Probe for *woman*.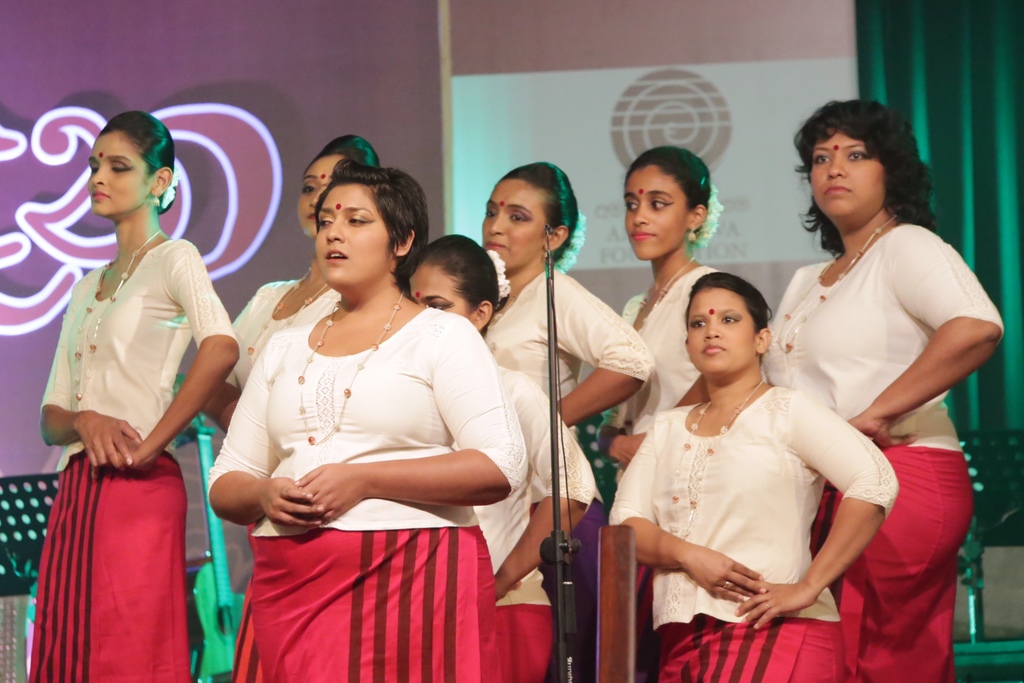
Probe result: pyautogui.locateOnScreen(209, 146, 524, 682).
